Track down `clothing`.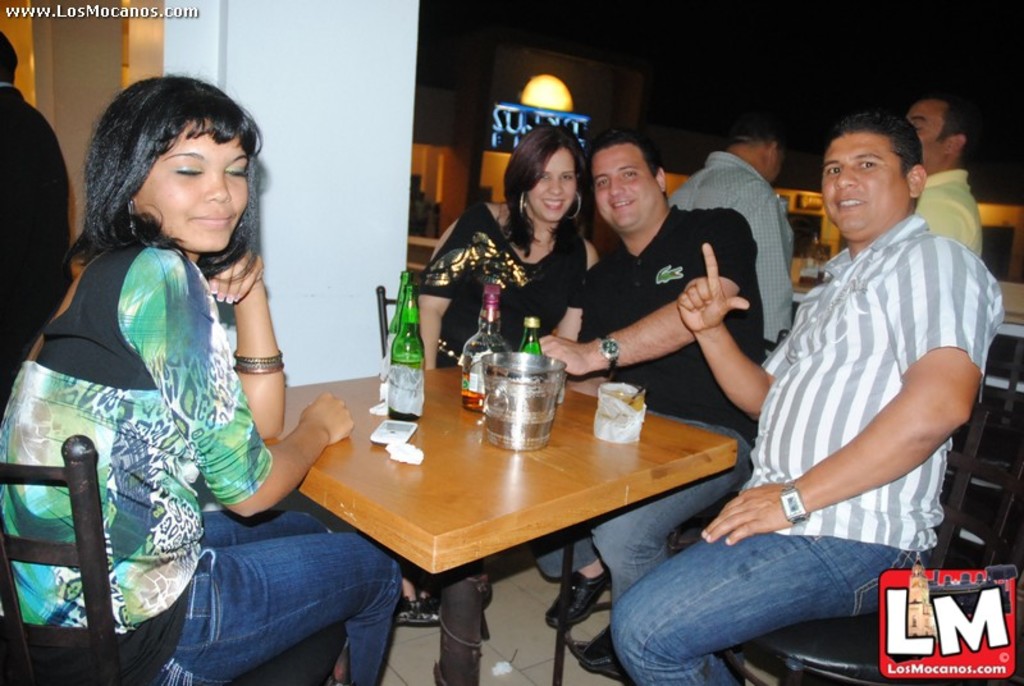
Tracked to locate(0, 227, 406, 685).
